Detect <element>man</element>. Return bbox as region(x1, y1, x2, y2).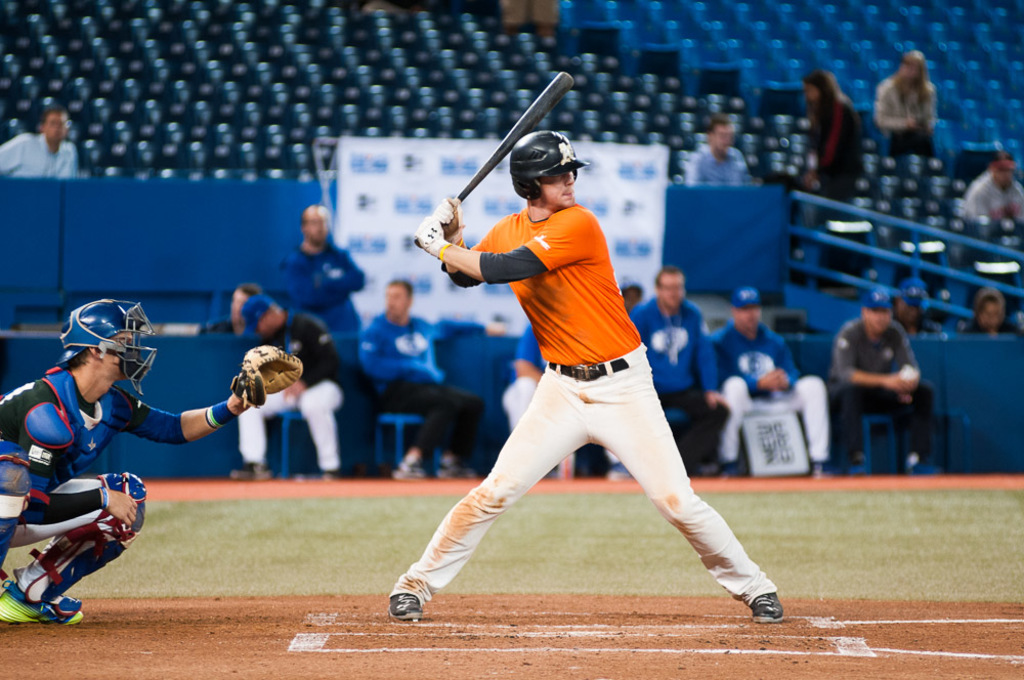
region(228, 293, 355, 482).
